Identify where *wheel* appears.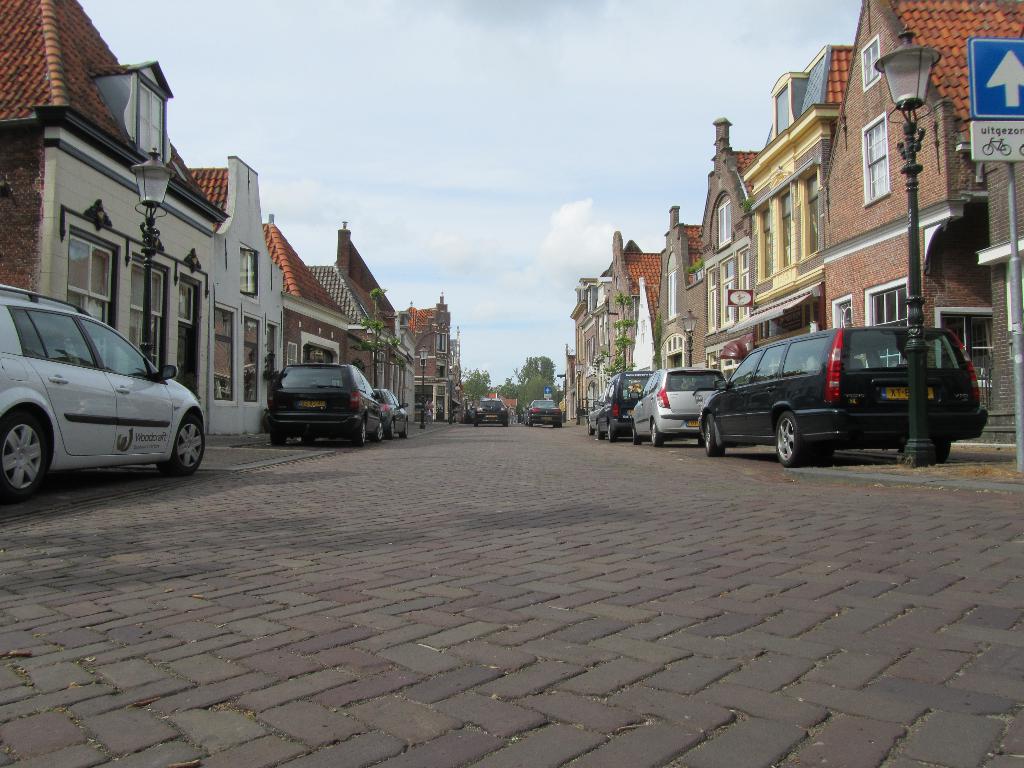
Appears at box=[527, 417, 533, 426].
